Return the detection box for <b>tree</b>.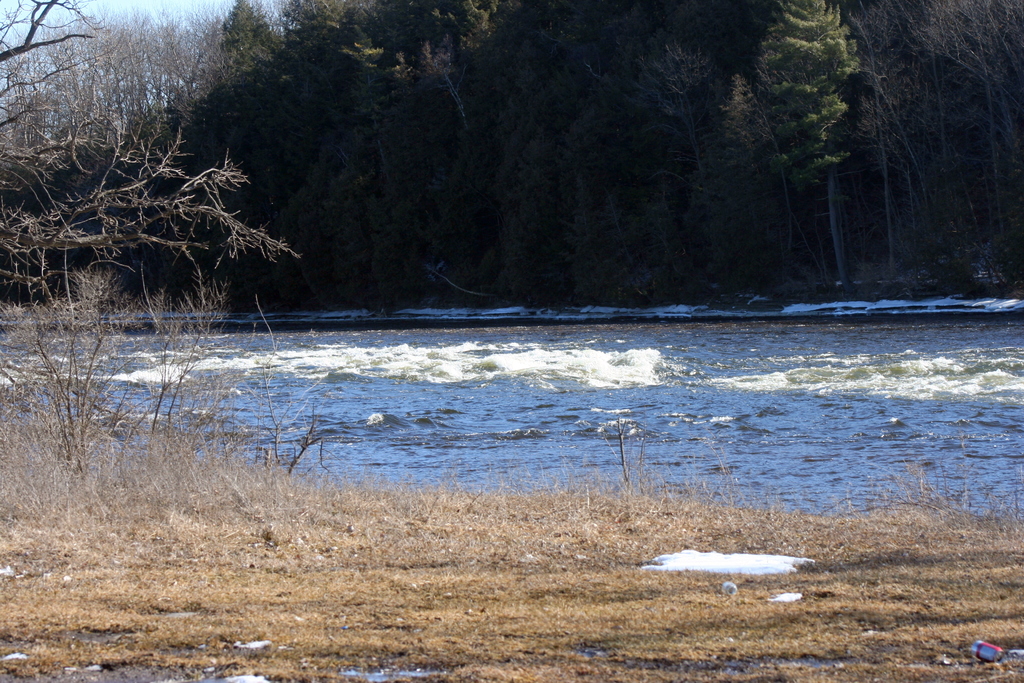
locate(700, 69, 803, 288).
